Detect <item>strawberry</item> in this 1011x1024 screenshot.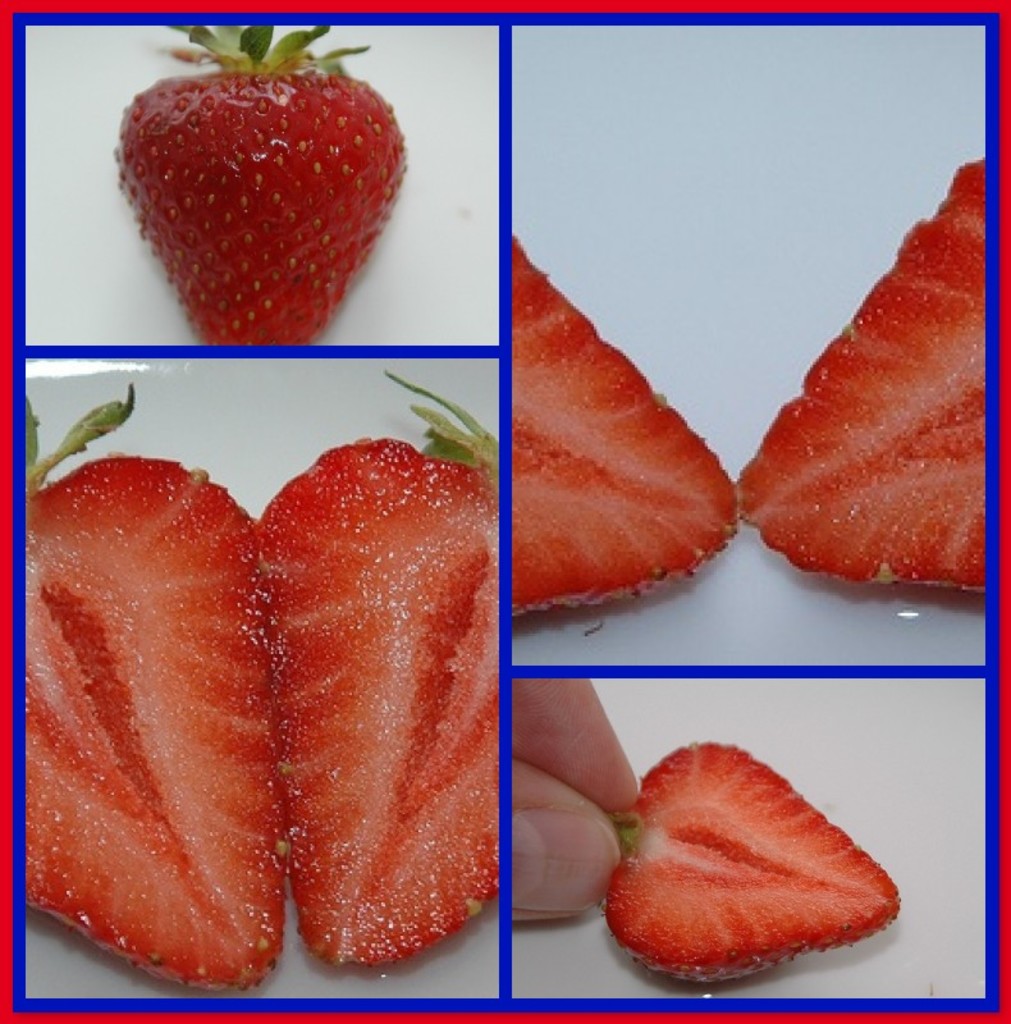
Detection: box=[256, 374, 499, 969].
